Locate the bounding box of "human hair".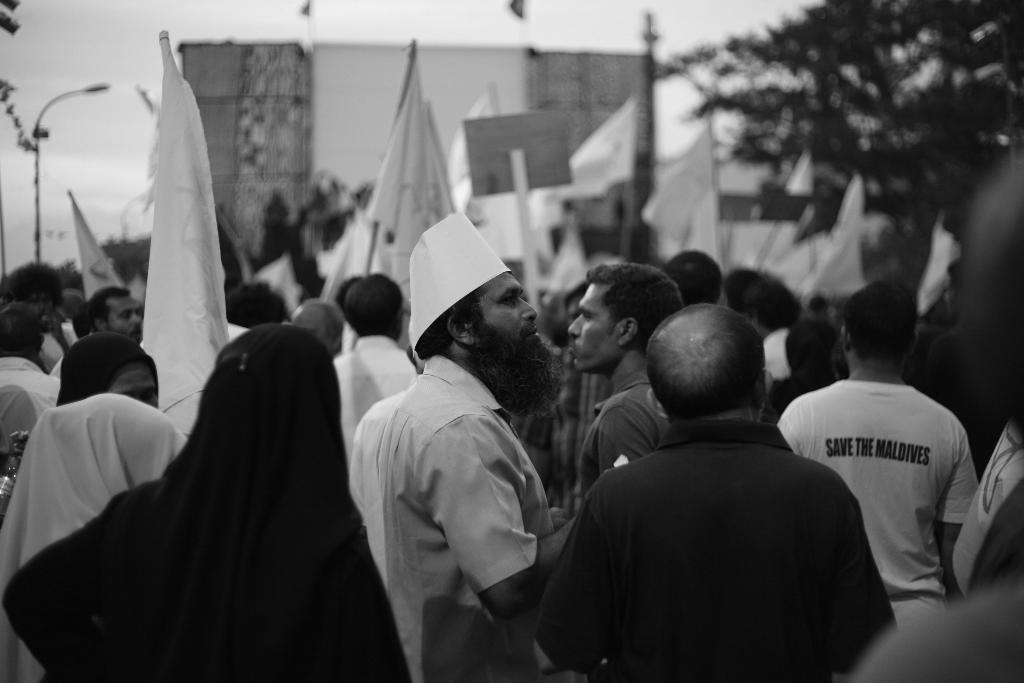
Bounding box: rect(294, 292, 354, 353).
